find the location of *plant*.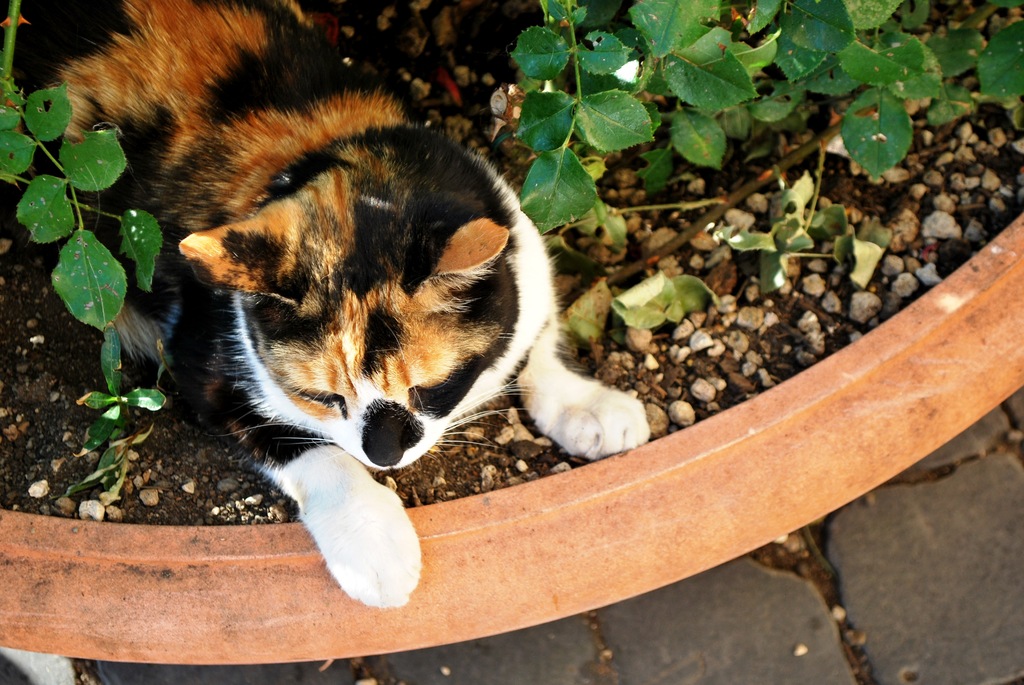
Location: bbox=(63, 327, 171, 494).
